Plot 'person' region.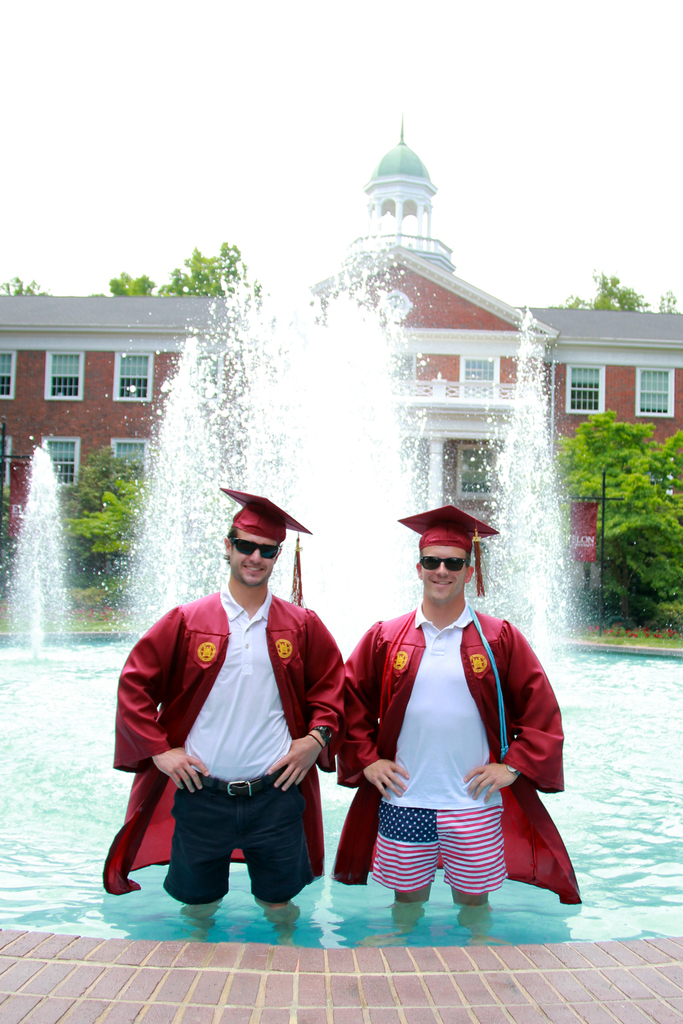
Plotted at (x1=97, y1=507, x2=358, y2=913).
